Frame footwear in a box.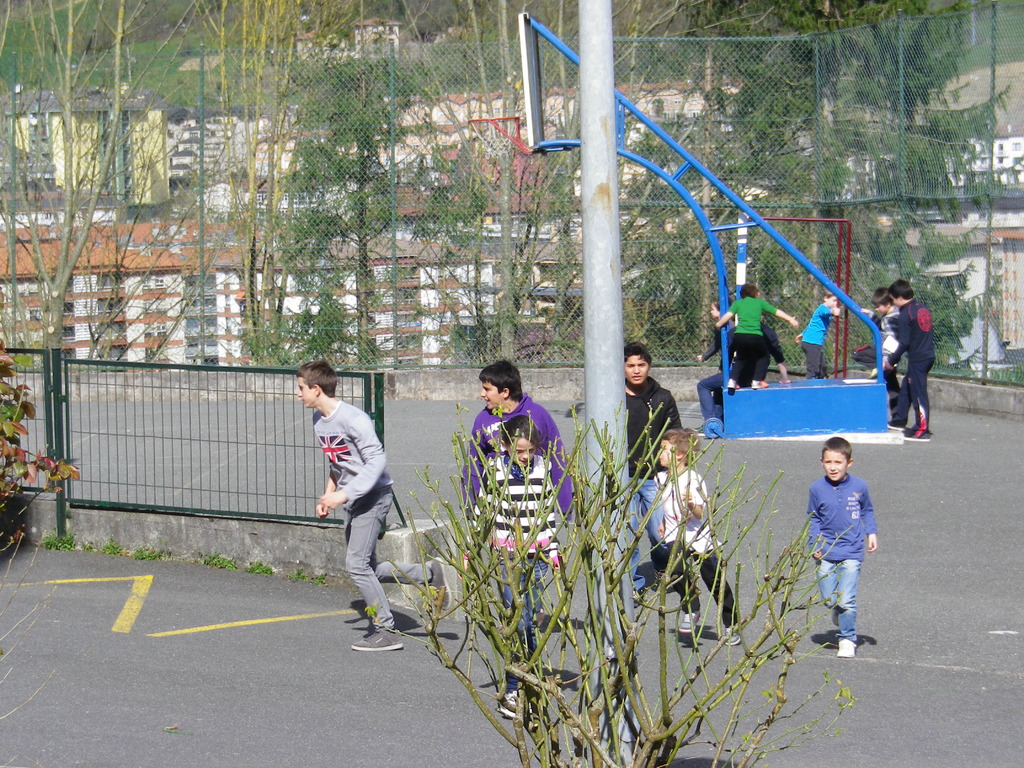
crop(884, 418, 908, 430).
